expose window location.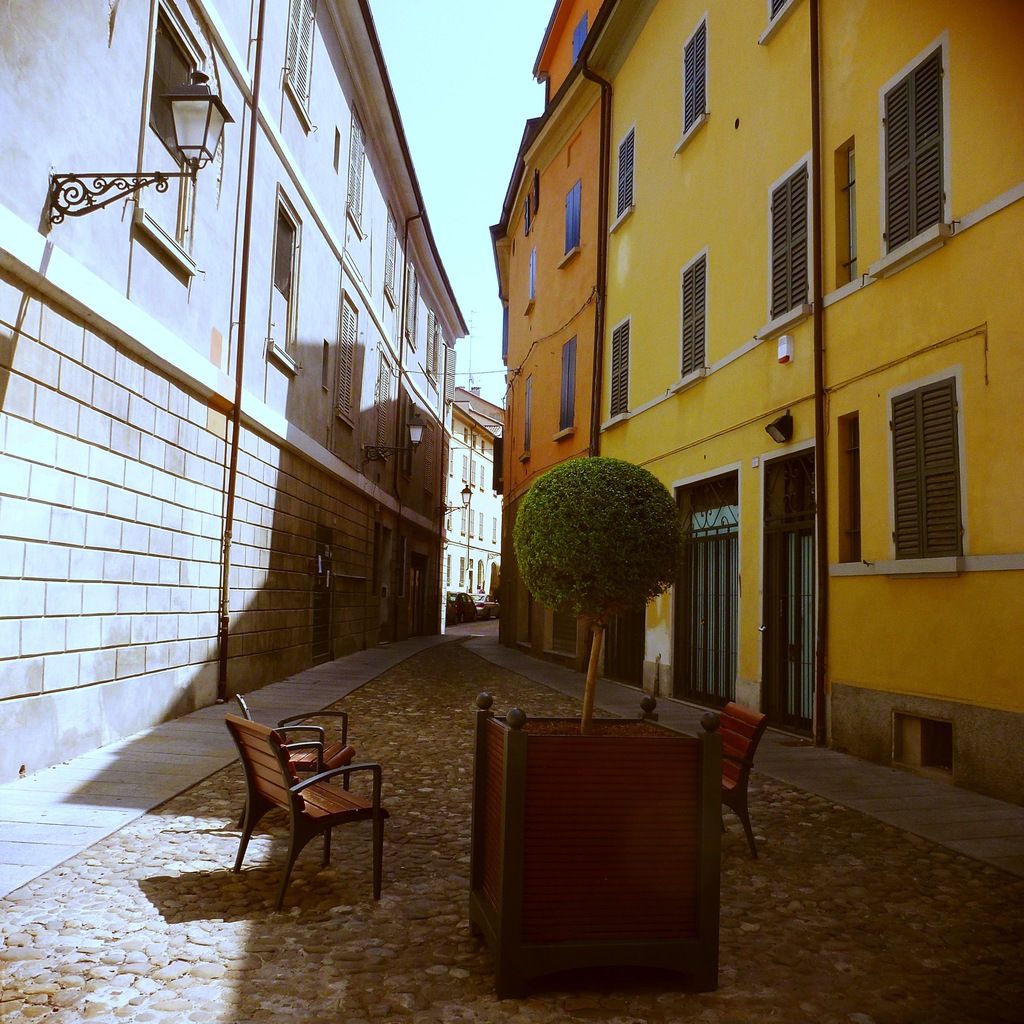
Exposed at left=548, top=339, right=578, bottom=438.
